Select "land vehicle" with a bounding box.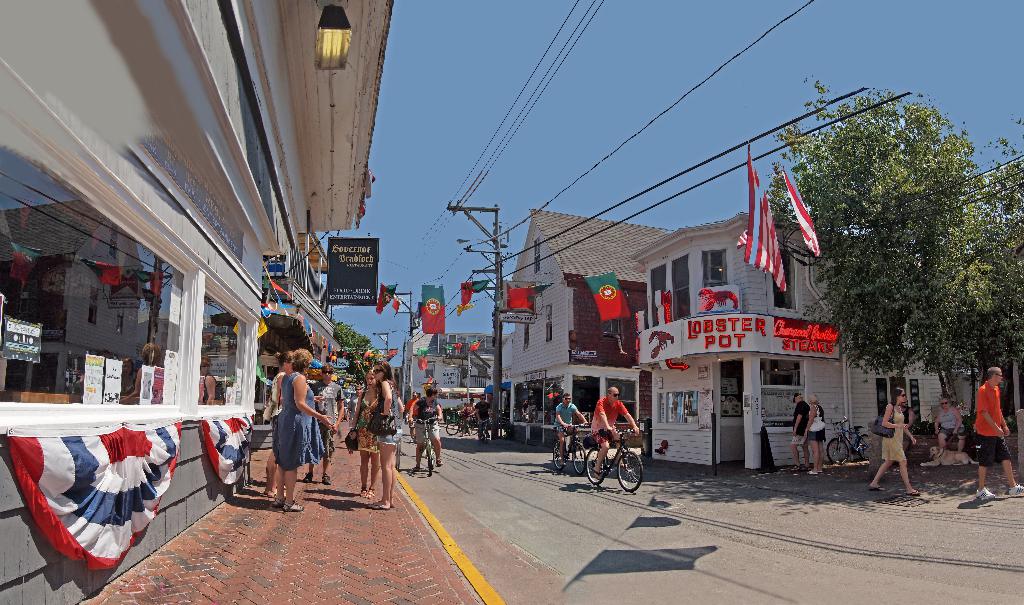
bbox=(476, 415, 488, 444).
